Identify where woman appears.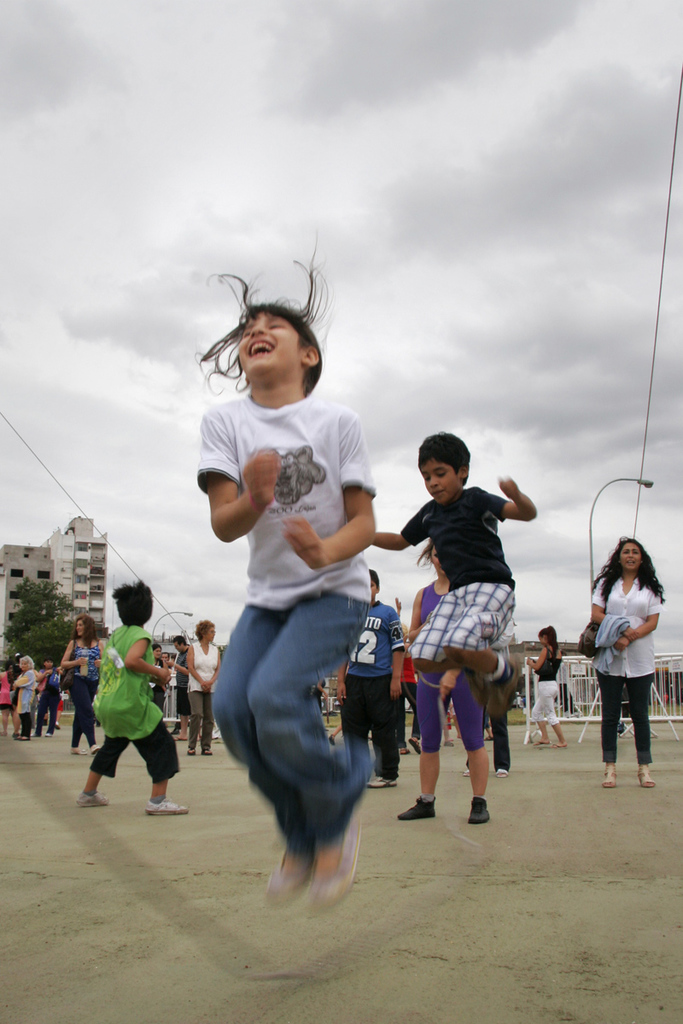
Appears at region(62, 615, 107, 754).
